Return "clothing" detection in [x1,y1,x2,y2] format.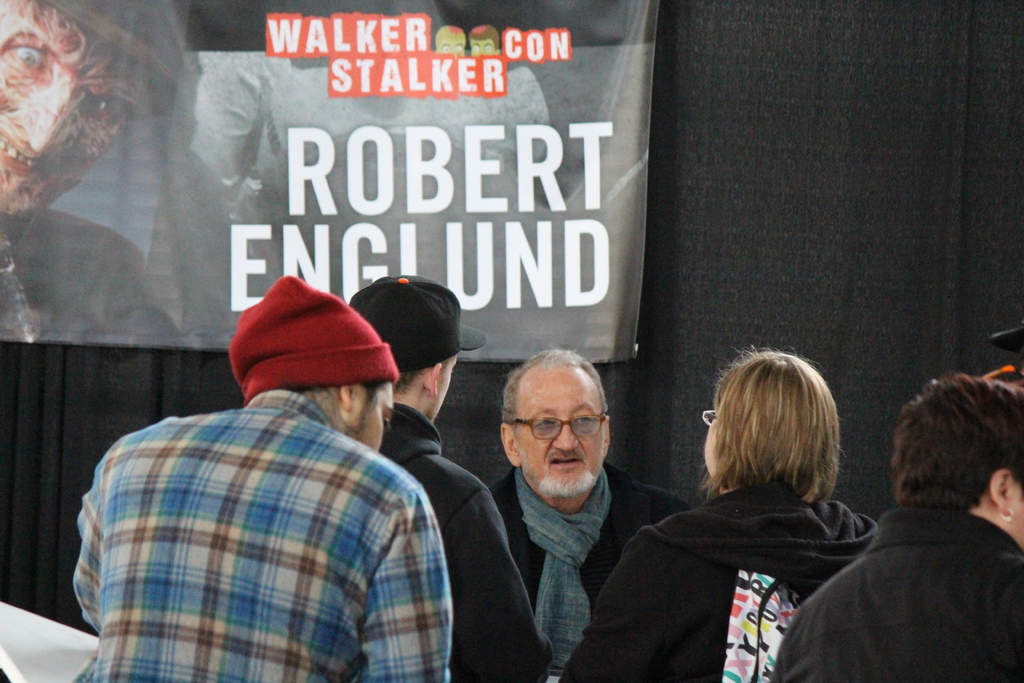
[486,469,682,674].
